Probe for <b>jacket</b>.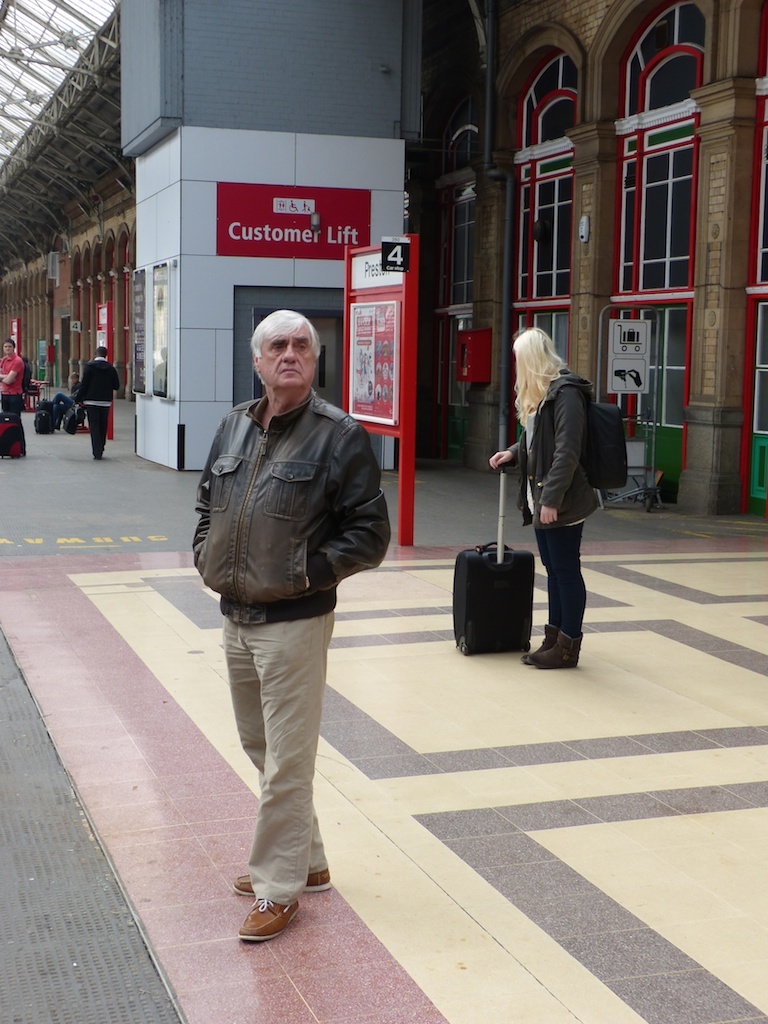
Probe result: pyautogui.locateOnScreen(515, 364, 594, 534).
